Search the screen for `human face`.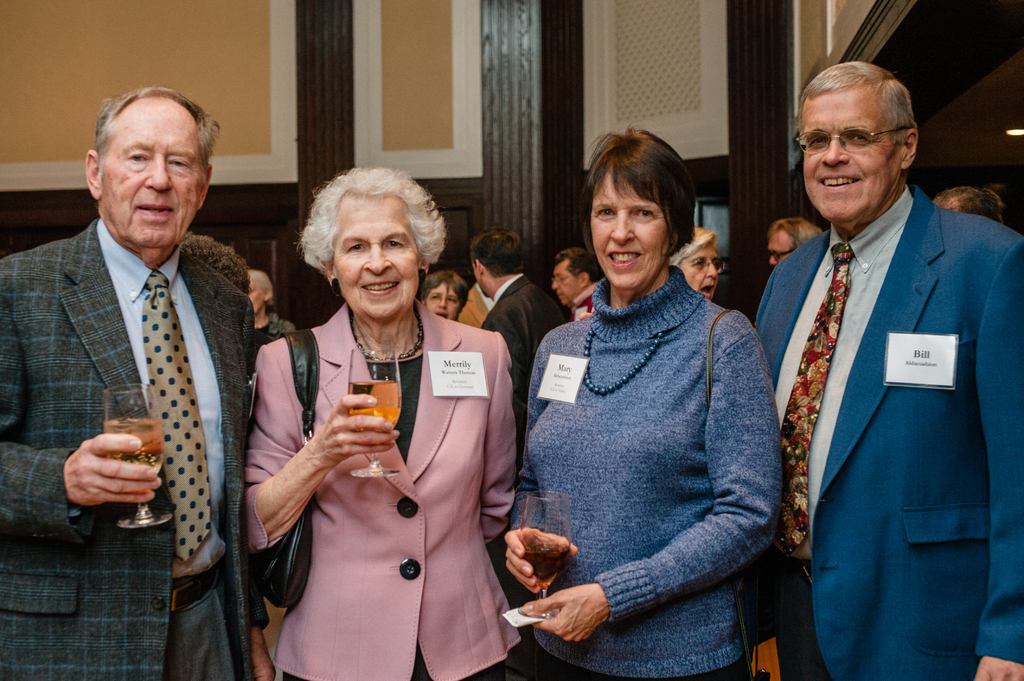
Found at 425 282 461 317.
